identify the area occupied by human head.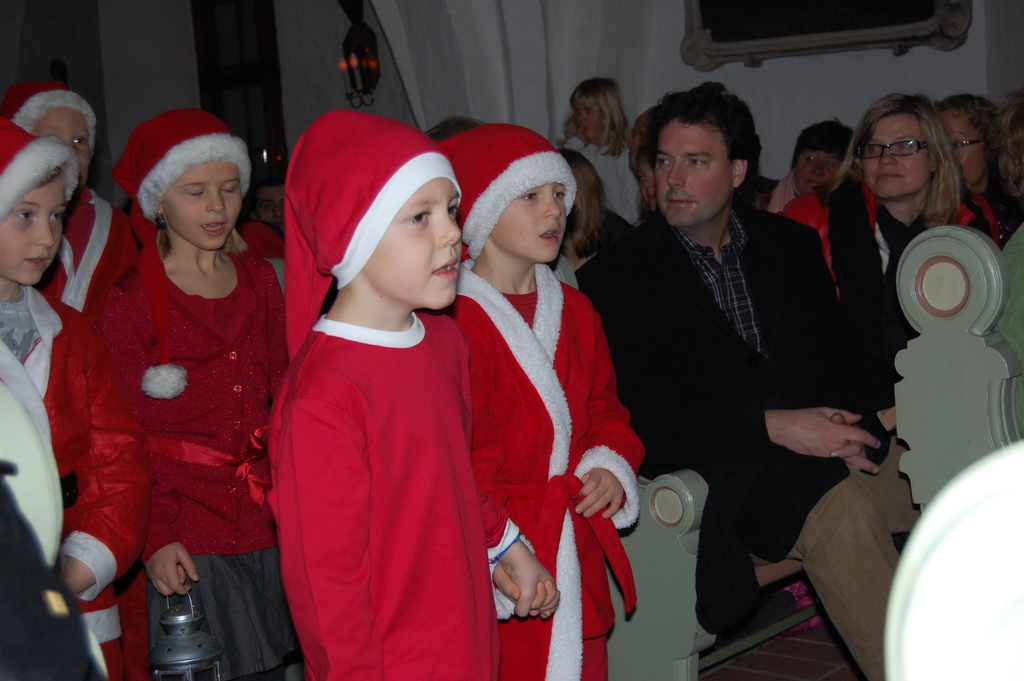
Area: <box>932,95,1003,193</box>.
